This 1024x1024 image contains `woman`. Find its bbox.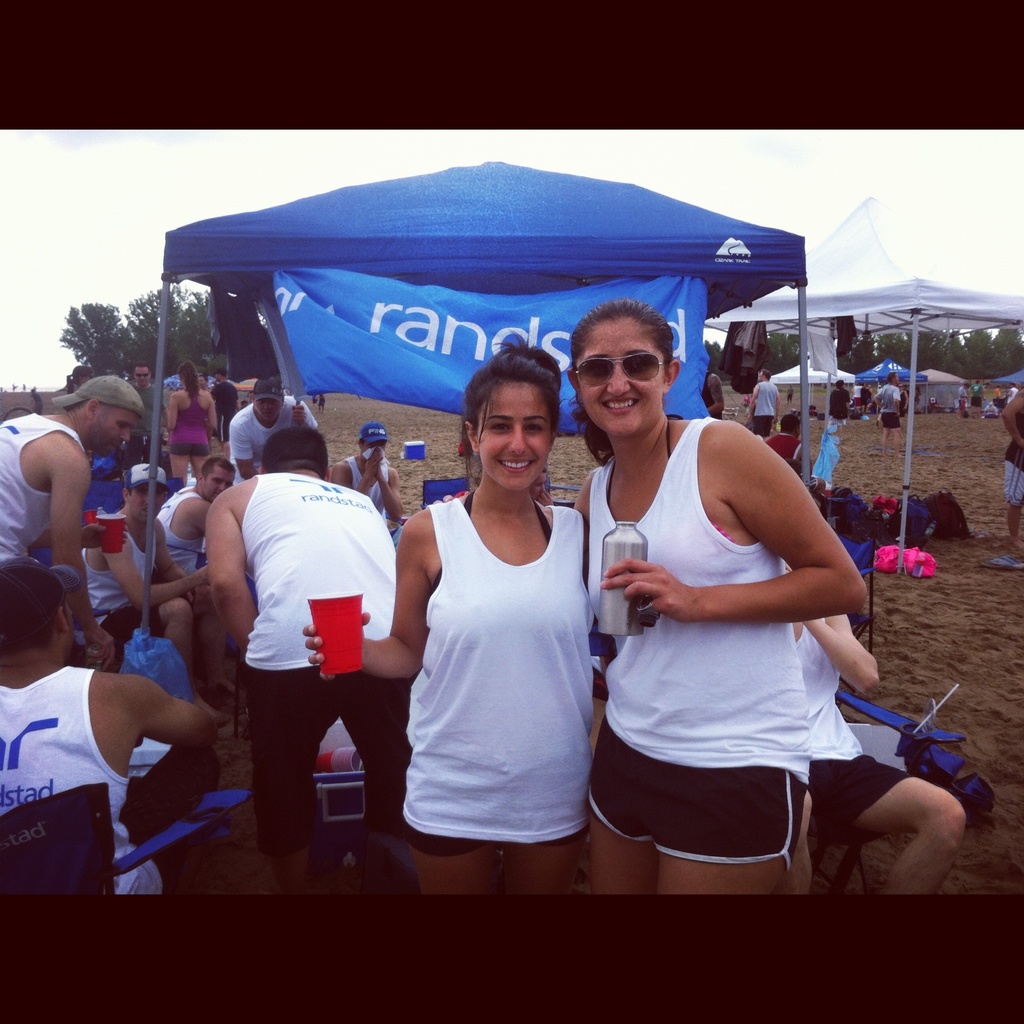
l=162, t=362, r=214, b=473.
